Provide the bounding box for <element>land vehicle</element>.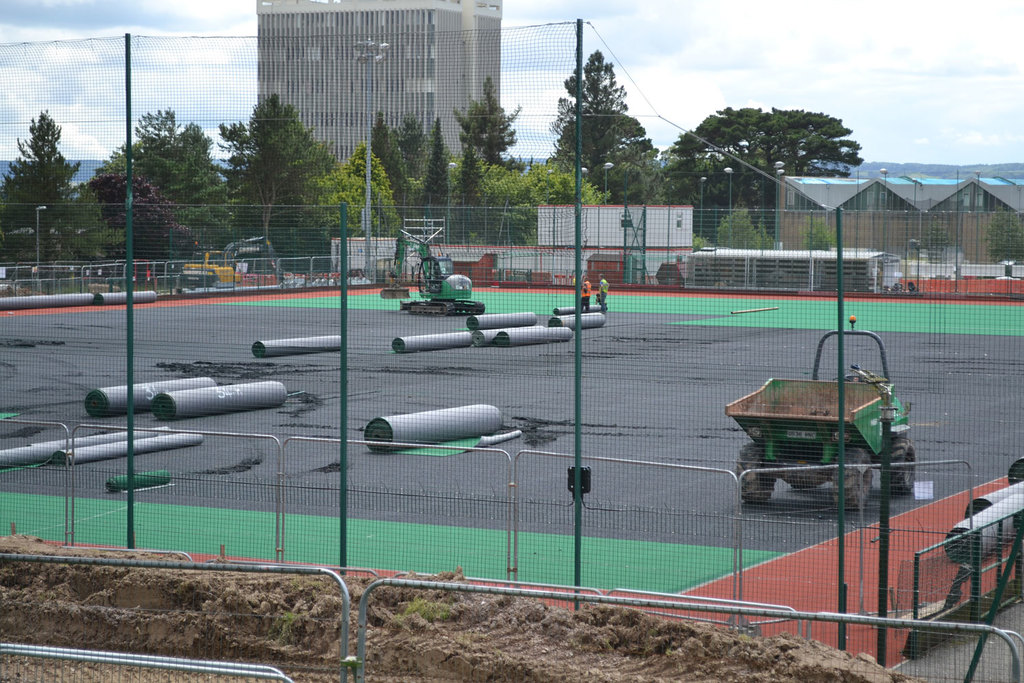
Rect(177, 236, 286, 283).
